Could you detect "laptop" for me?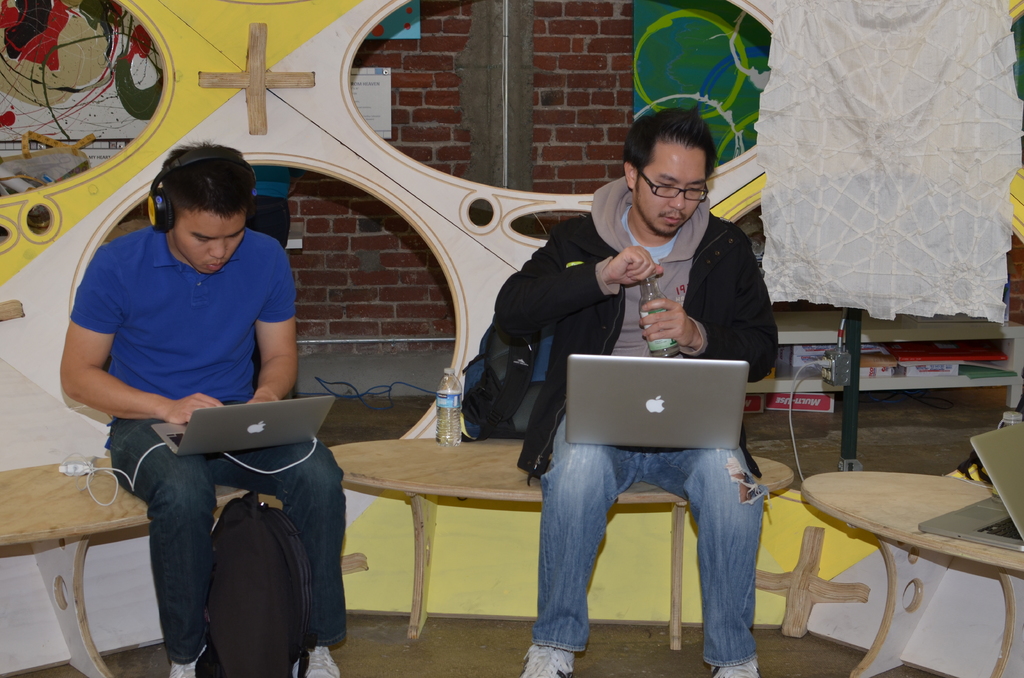
Detection result: {"x1": 553, "y1": 357, "x2": 765, "y2": 474}.
